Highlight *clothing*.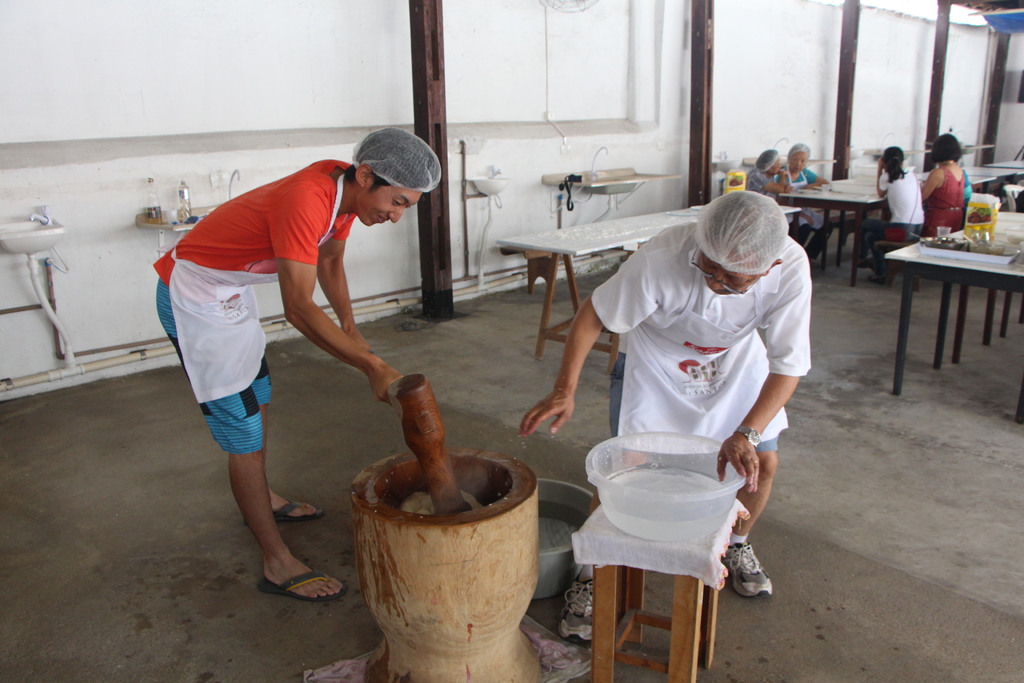
Highlighted region: BBox(779, 166, 812, 233).
